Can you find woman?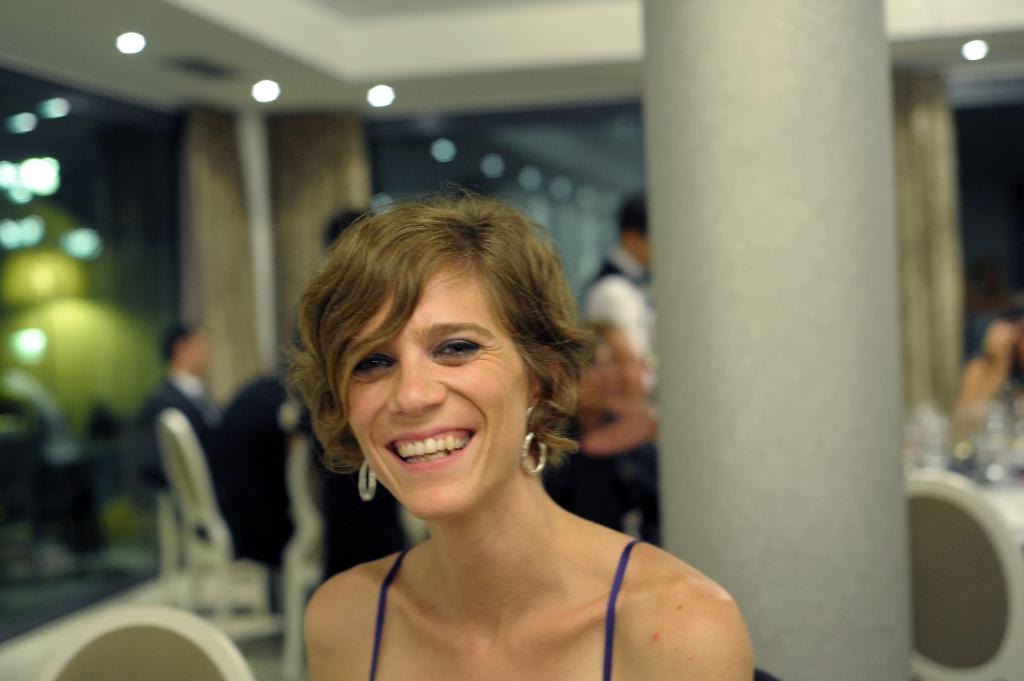
Yes, bounding box: bbox=[236, 186, 723, 680].
